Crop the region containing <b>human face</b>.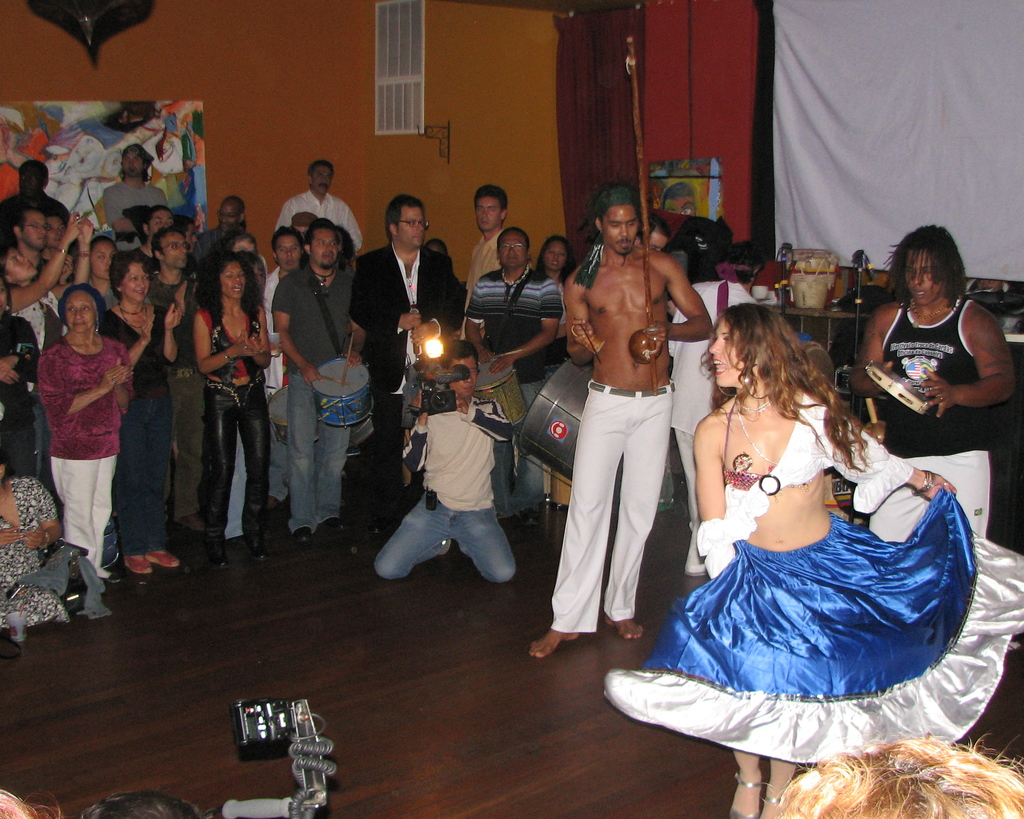
Crop region: [x1=123, y1=258, x2=152, y2=305].
